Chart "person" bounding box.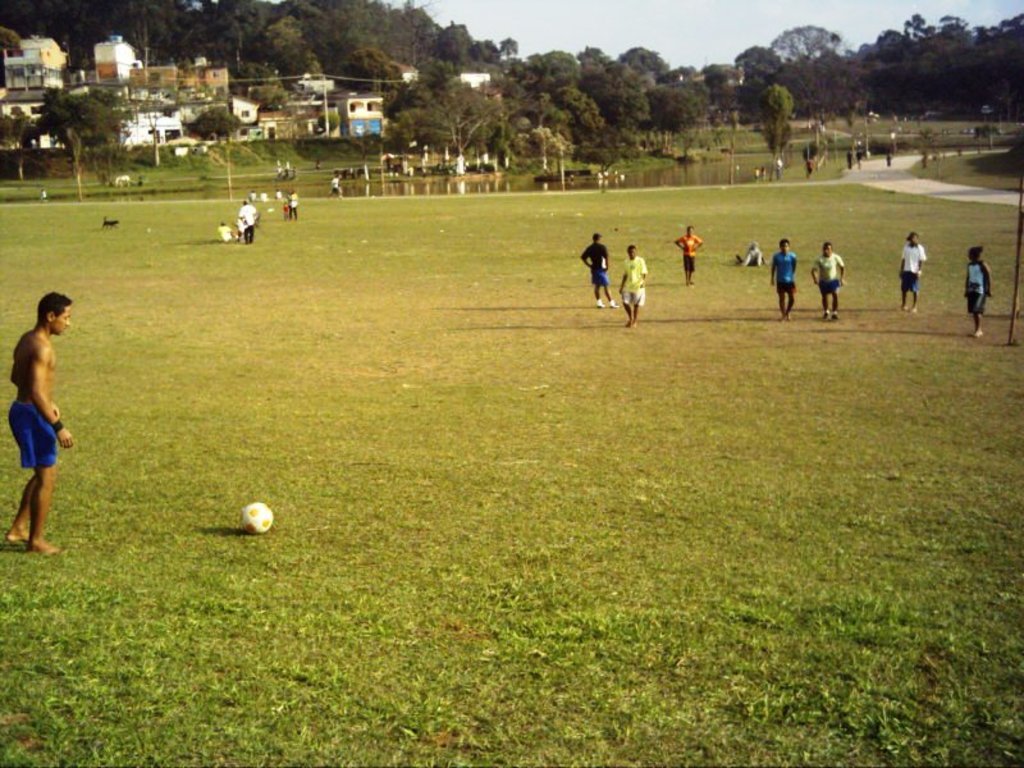
Charted: (left=887, top=236, right=927, bottom=319).
